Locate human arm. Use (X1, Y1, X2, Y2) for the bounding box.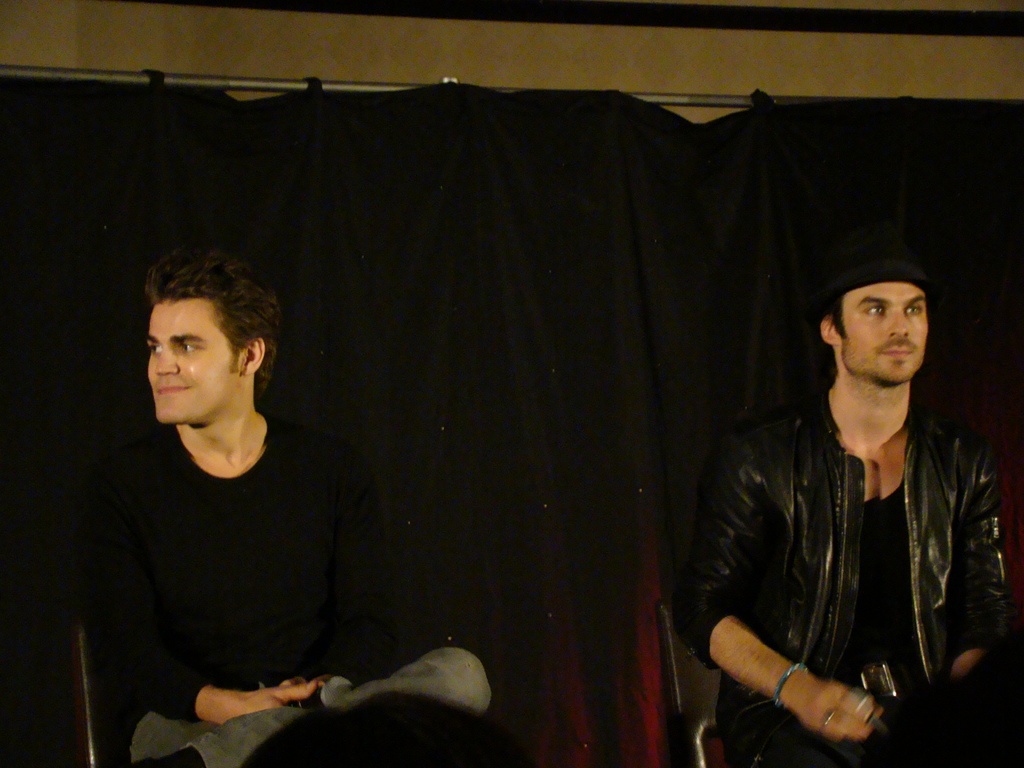
(97, 468, 331, 749).
